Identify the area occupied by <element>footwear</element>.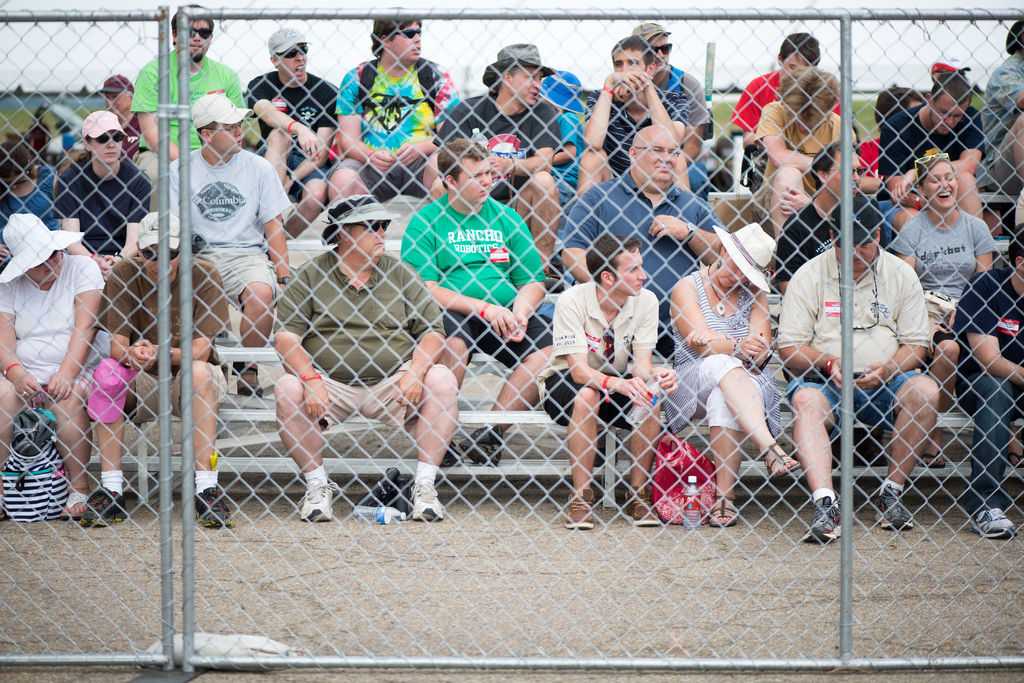
Area: detection(920, 451, 946, 470).
